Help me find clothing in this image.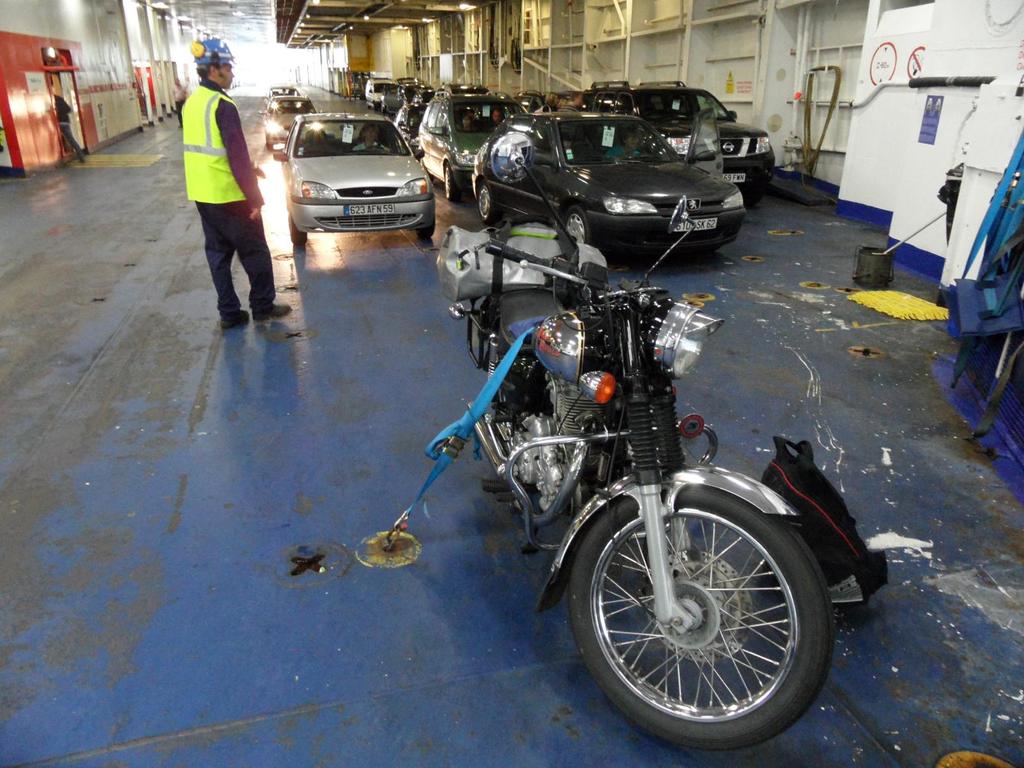
Found it: x1=353 y1=138 x2=386 y2=154.
